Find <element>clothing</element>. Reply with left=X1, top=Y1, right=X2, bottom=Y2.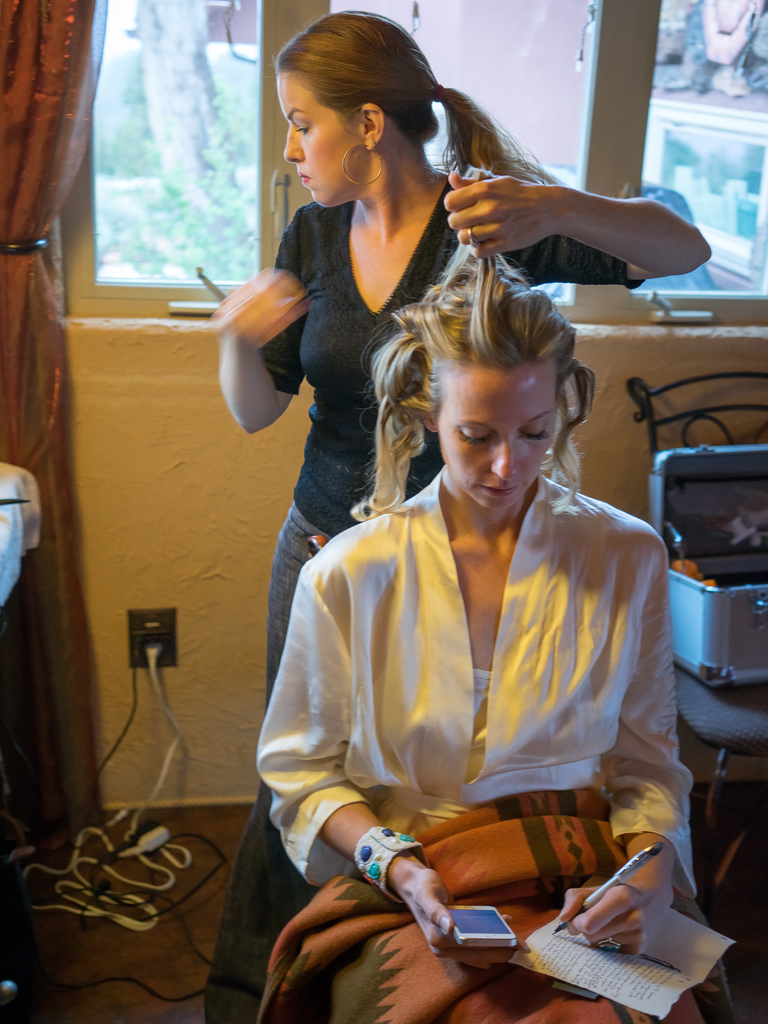
left=217, top=490, right=353, bottom=1016.
